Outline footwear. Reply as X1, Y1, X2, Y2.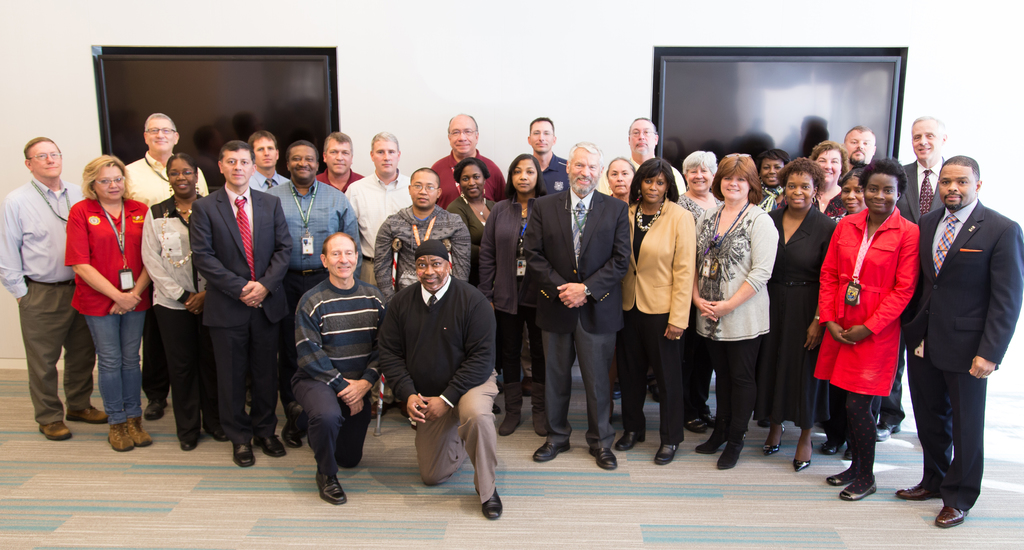
588, 439, 616, 472.
